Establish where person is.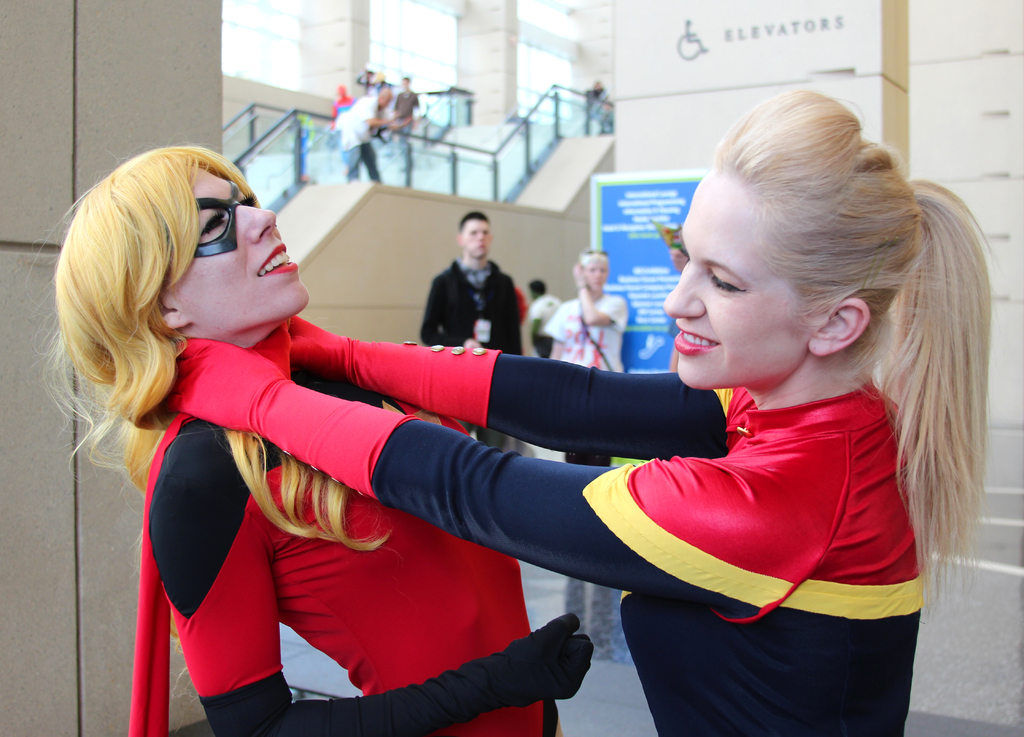
Established at (left=331, top=82, right=355, bottom=128).
